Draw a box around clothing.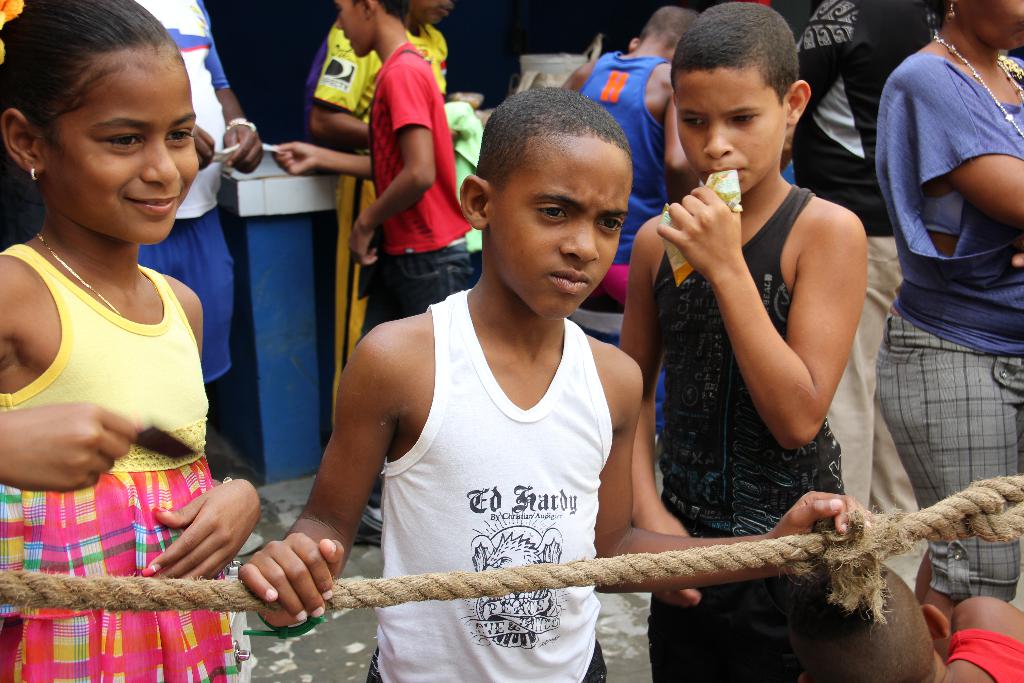
{"left": 305, "top": 19, "right": 451, "bottom": 152}.
